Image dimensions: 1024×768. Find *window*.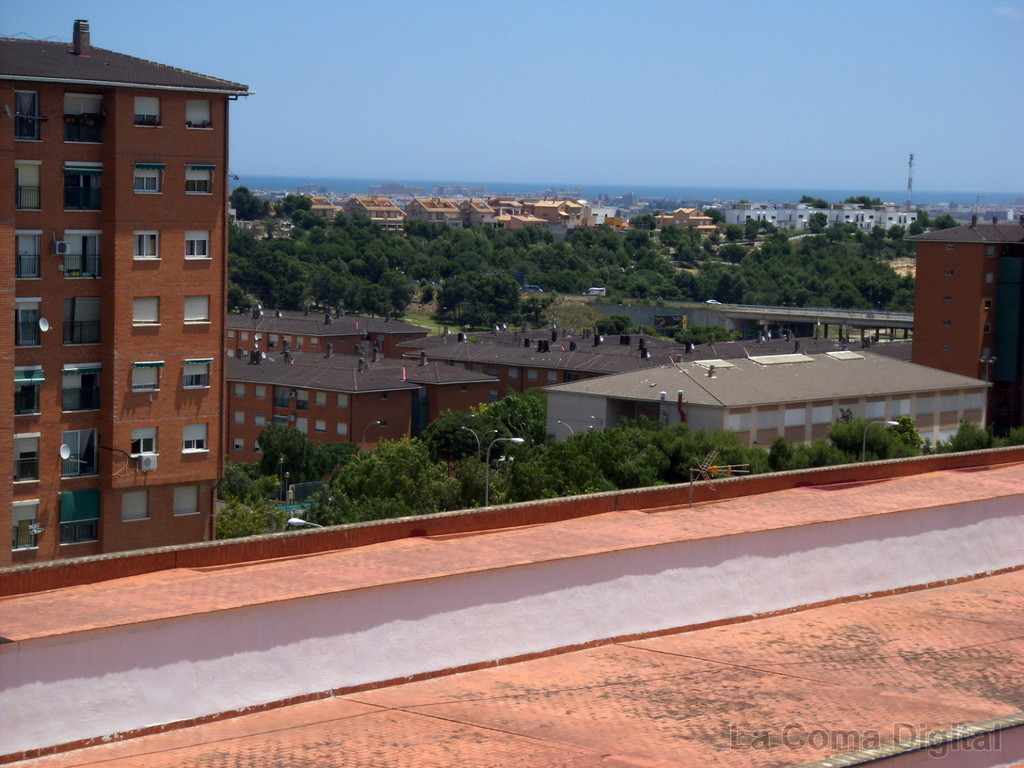
region(13, 497, 44, 550).
